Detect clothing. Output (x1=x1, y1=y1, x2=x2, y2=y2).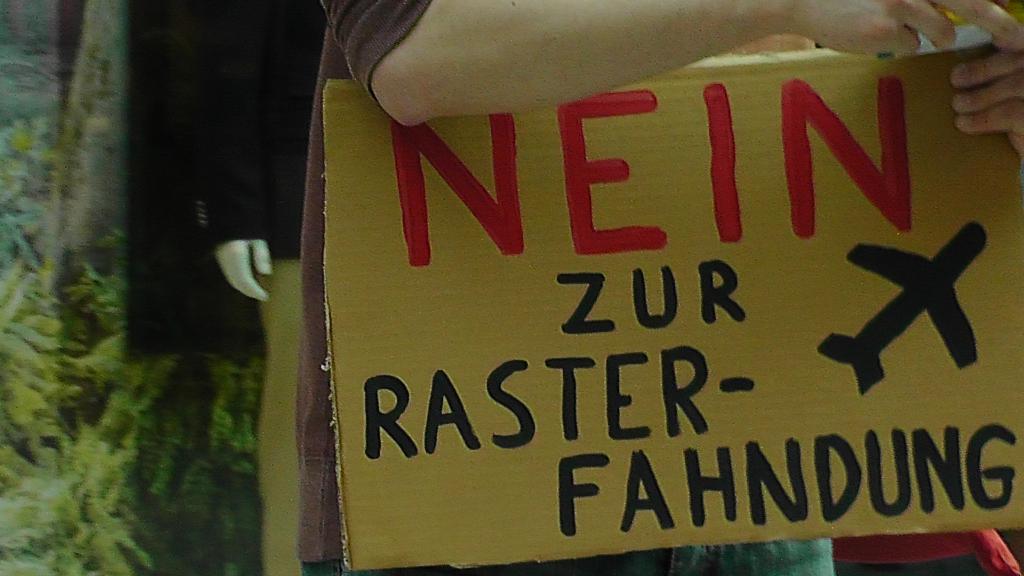
(x1=293, y1=0, x2=835, y2=575).
